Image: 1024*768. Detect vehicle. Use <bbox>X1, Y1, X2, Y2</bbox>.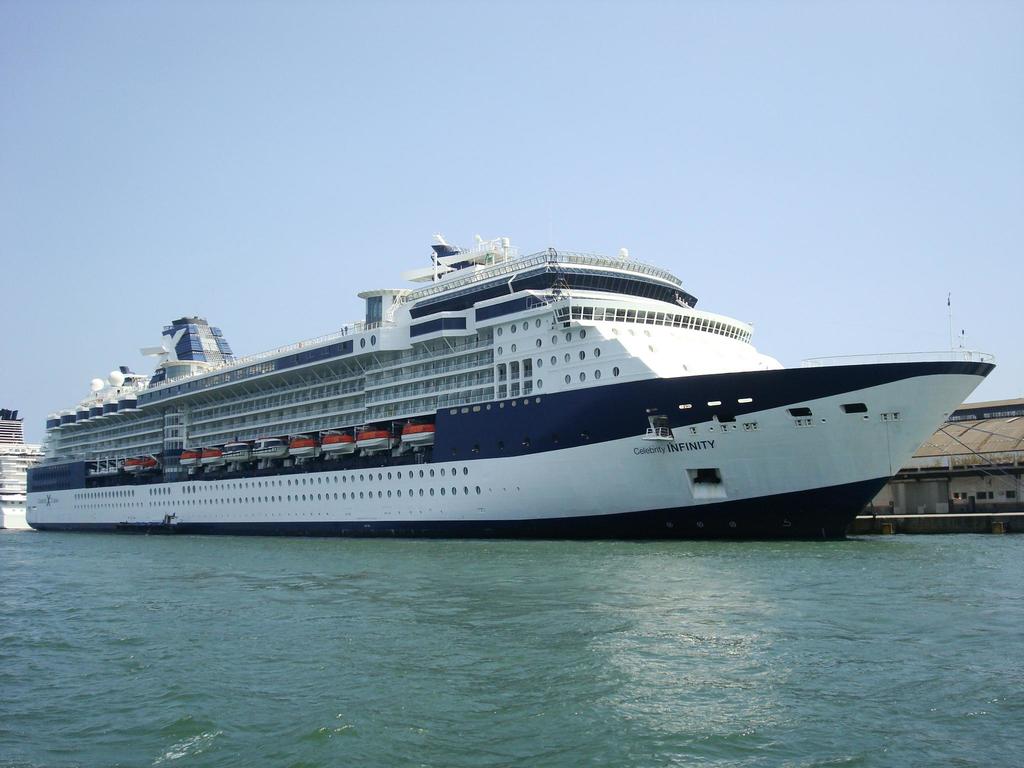
<bbox>0, 412, 47, 534</bbox>.
